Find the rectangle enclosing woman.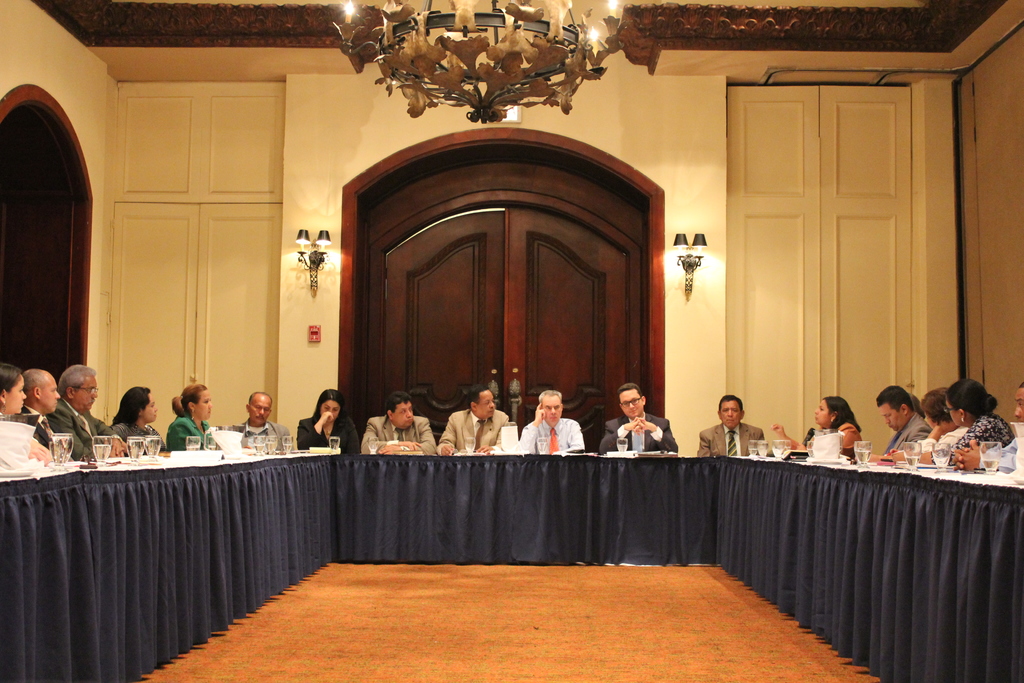
948/378/1012/465.
